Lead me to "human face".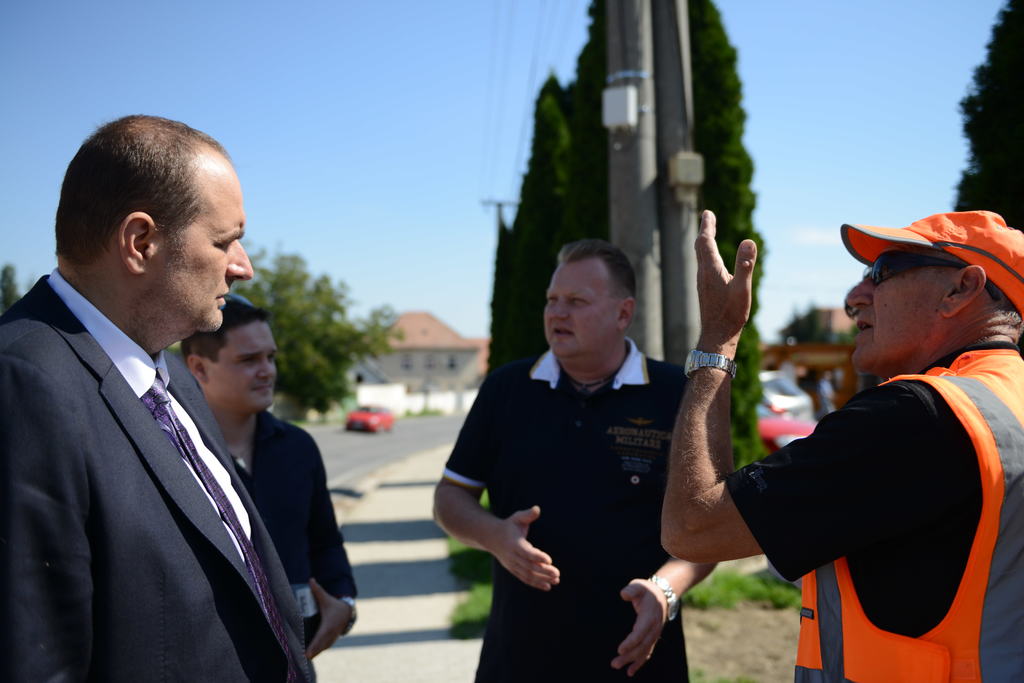
Lead to [846,247,935,356].
